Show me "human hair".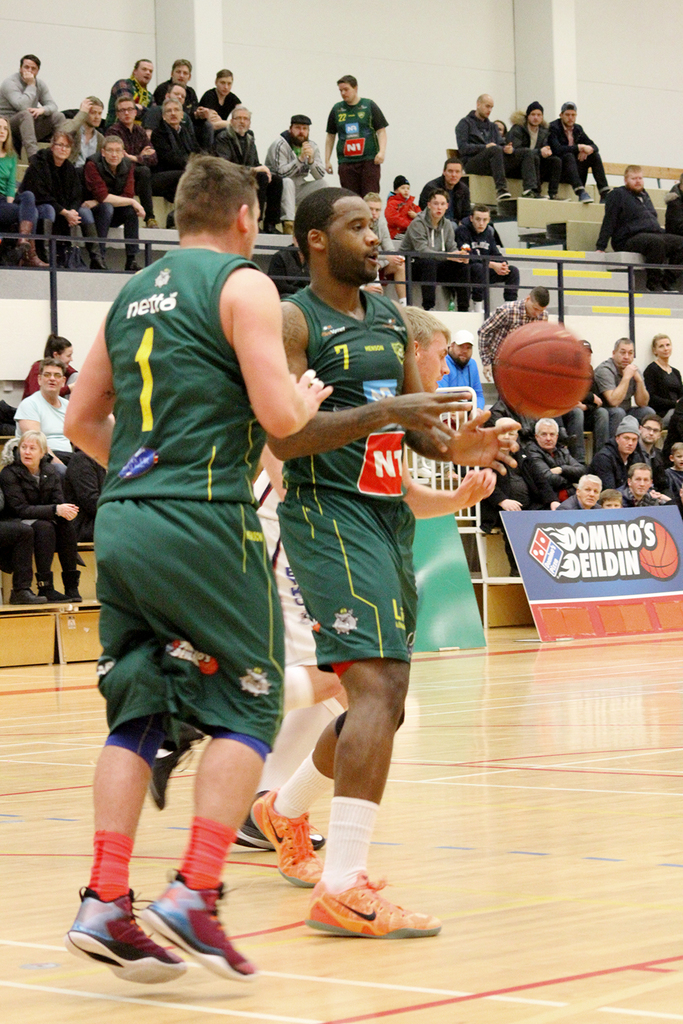
"human hair" is here: {"left": 87, "top": 94, "right": 104, "bottom": 109}.
